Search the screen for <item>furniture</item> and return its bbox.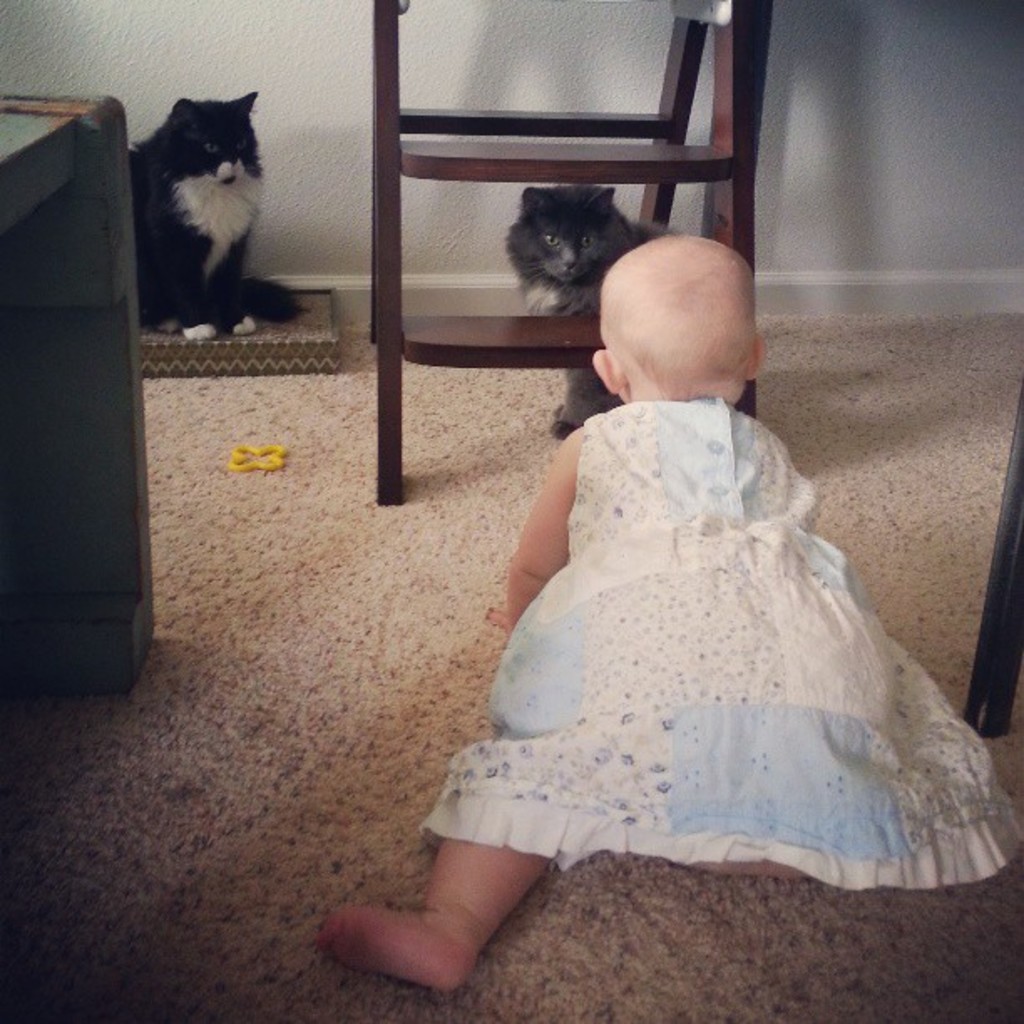
Found: [962, 387, 1022, 741].
